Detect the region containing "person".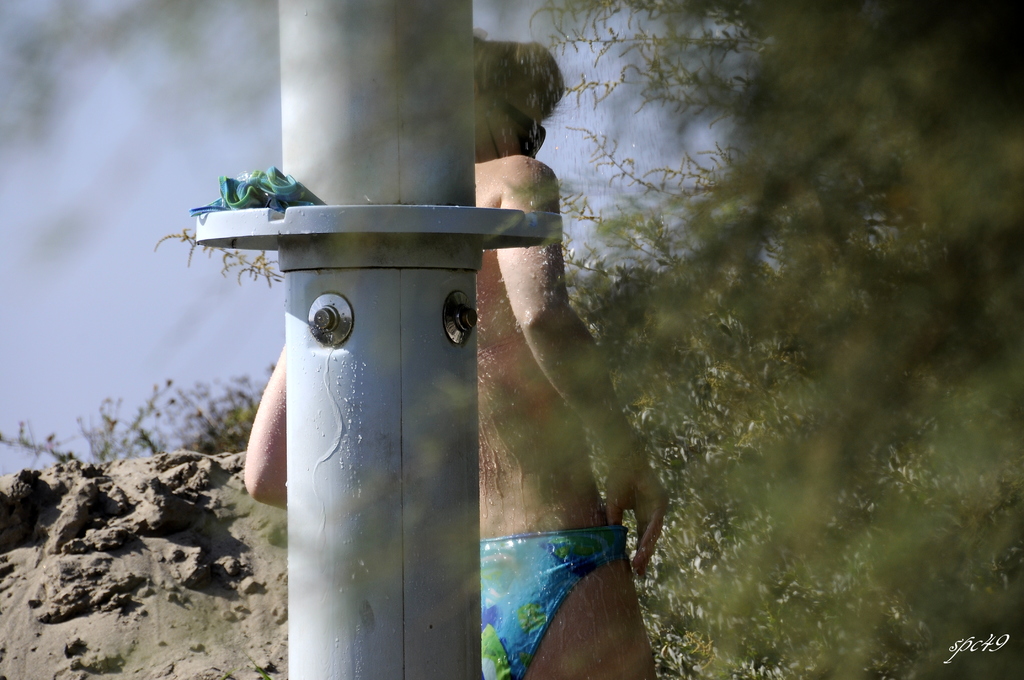
{"x1": 244, "y1": 34, "x2": 671, "y2": 679}.
